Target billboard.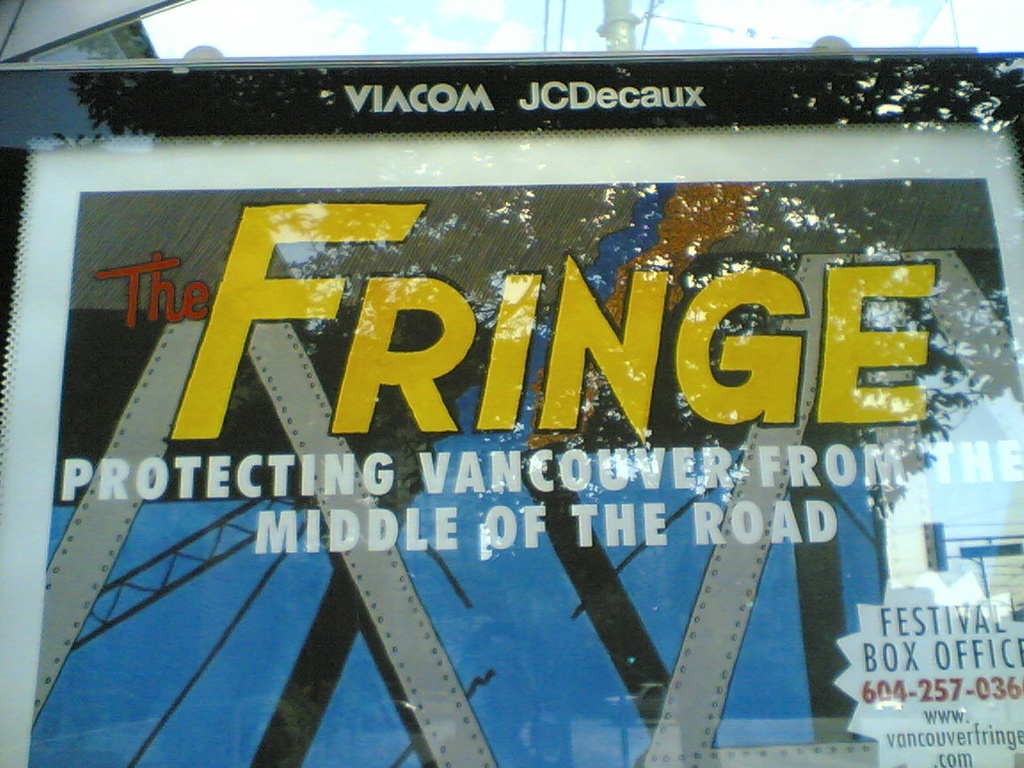
Target region: 0,52,933,698.
